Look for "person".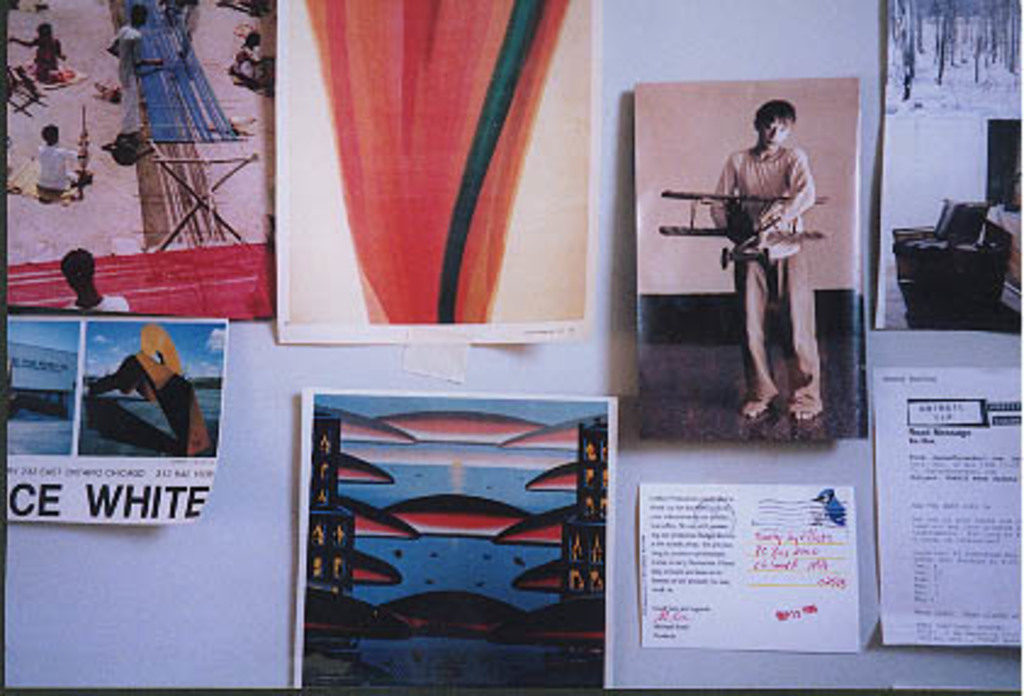
Found: locate(5, 7, 66, 83).
